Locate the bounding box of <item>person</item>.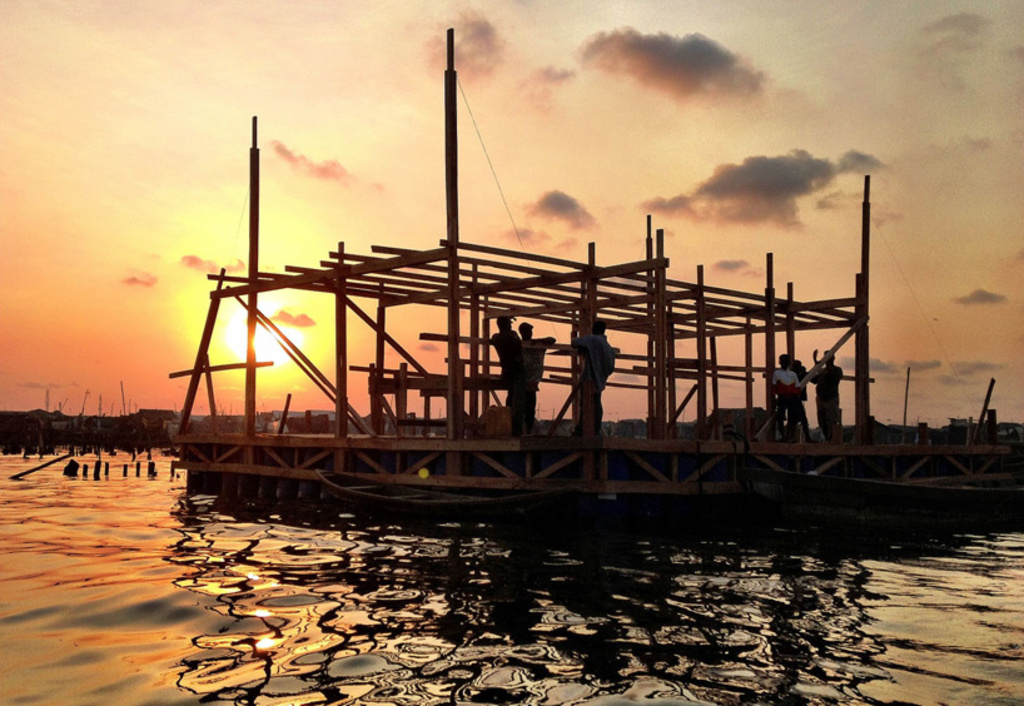
Bounding box: rect(489, 318, 526, 391).
